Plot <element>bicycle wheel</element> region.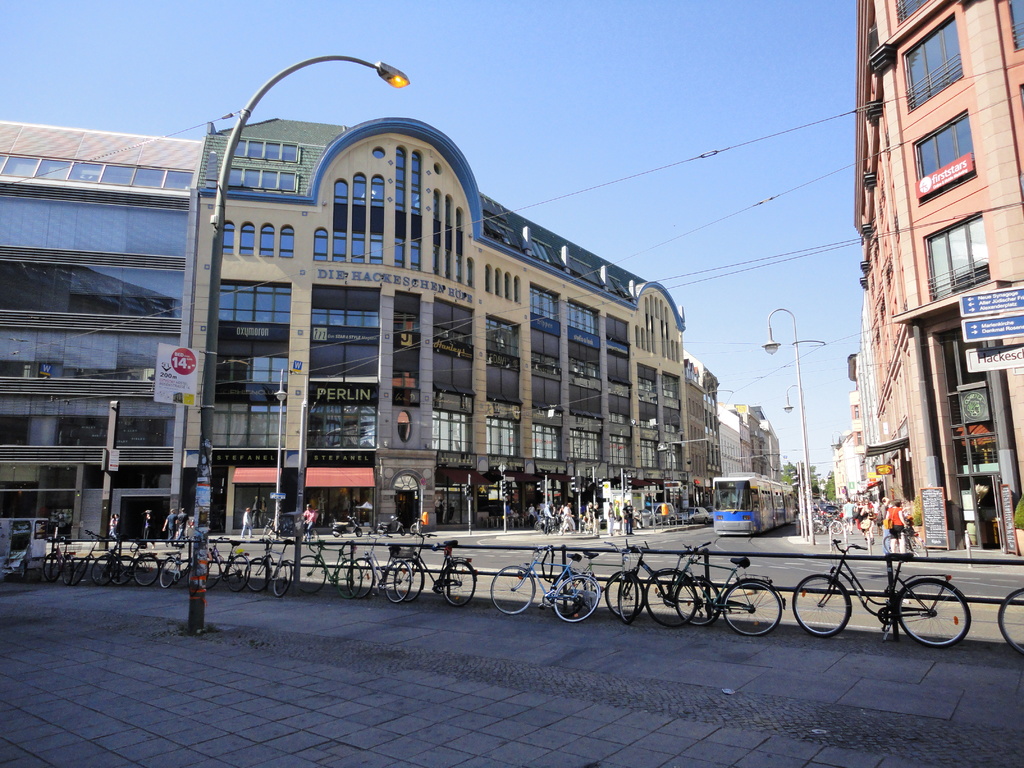
Plotted at x1=676, y1=579, x2=717, y2=628.
